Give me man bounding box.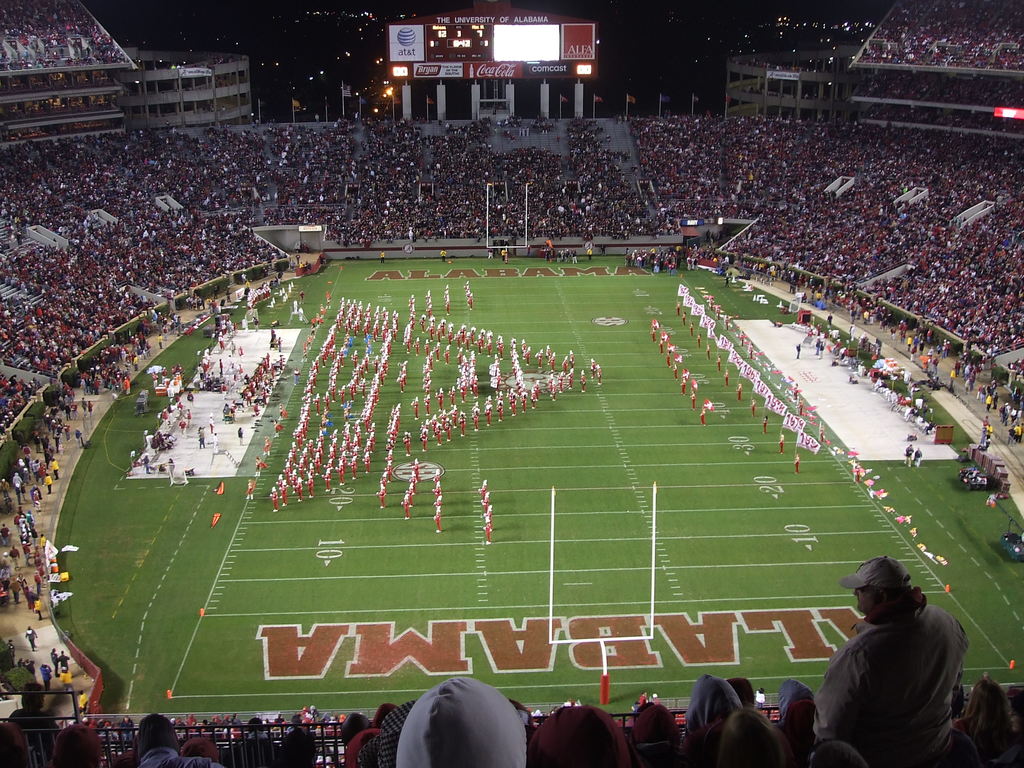
7,637,17,665.
